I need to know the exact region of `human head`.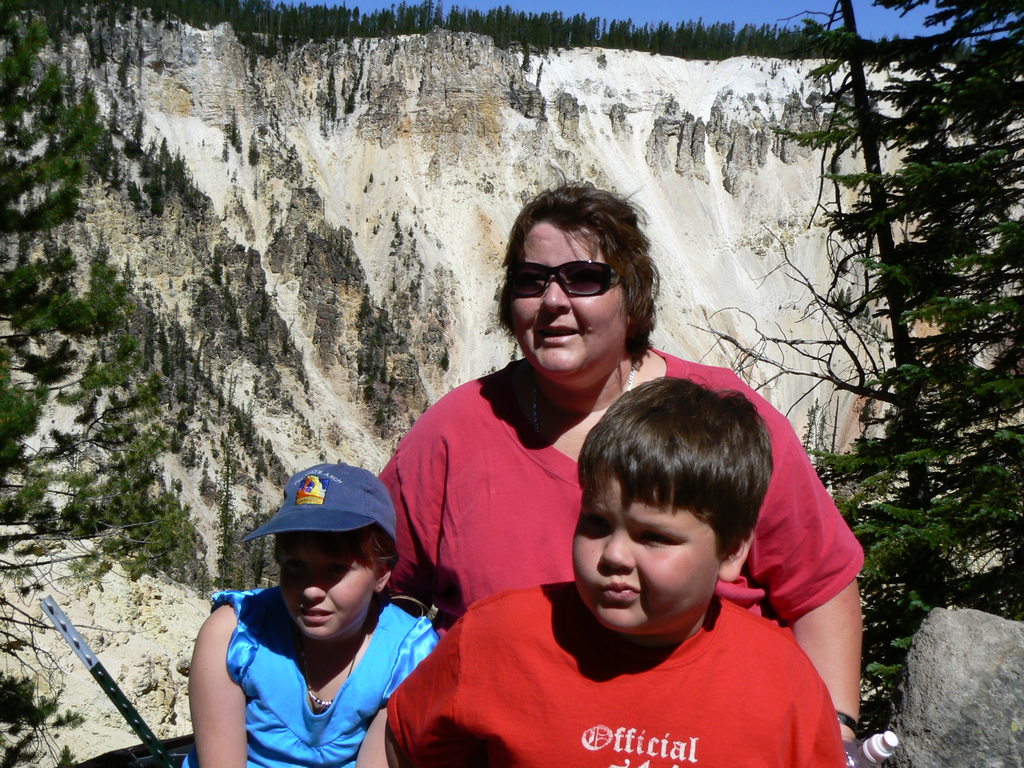
Region: 566,373,775,625.
